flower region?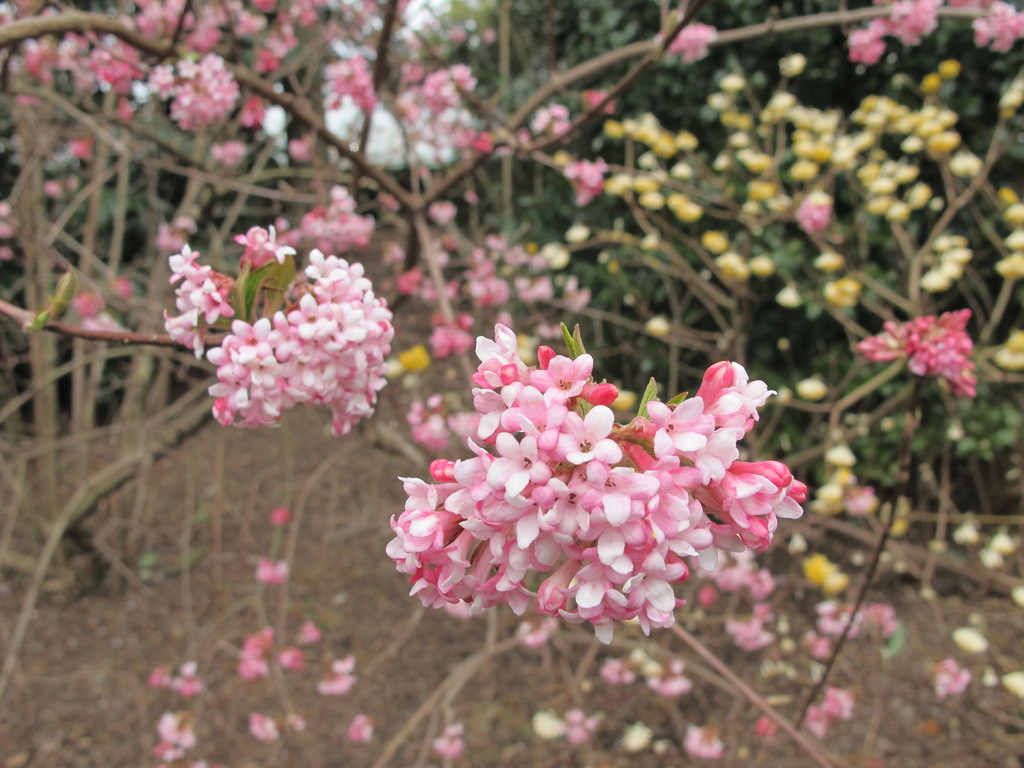
box(826, 682, 860, 721)
